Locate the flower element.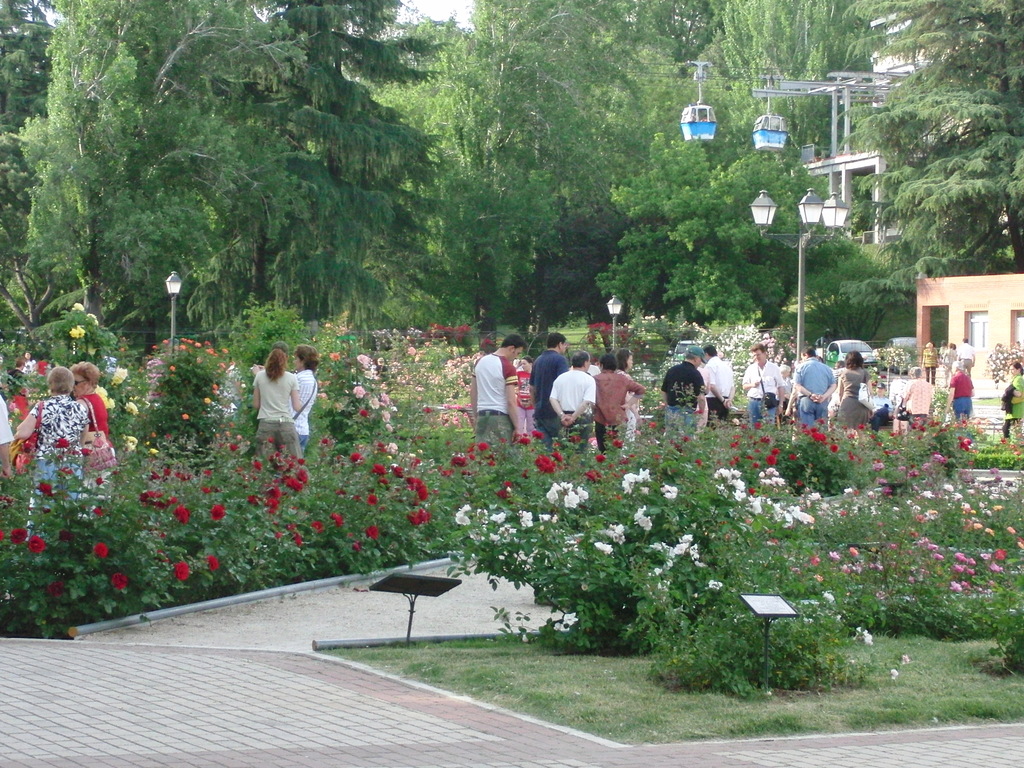
Element bbox: select_region(175, 504, 186, 526).
